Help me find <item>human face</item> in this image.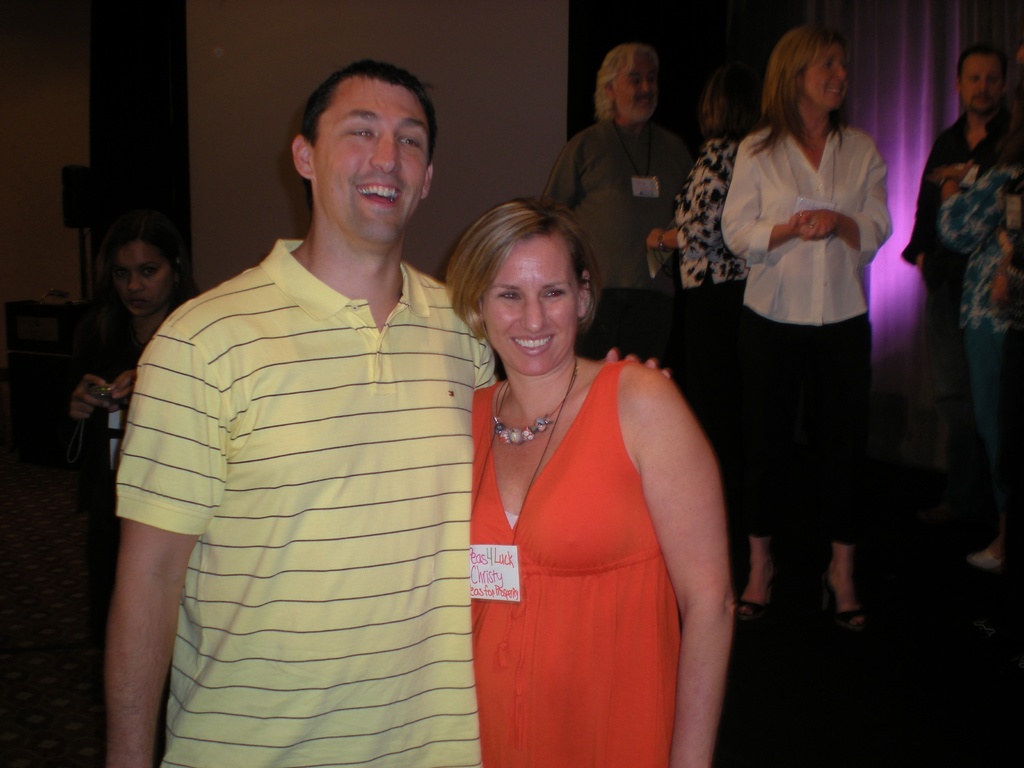
Found it: l=612, t=56, r=662, b=124.
